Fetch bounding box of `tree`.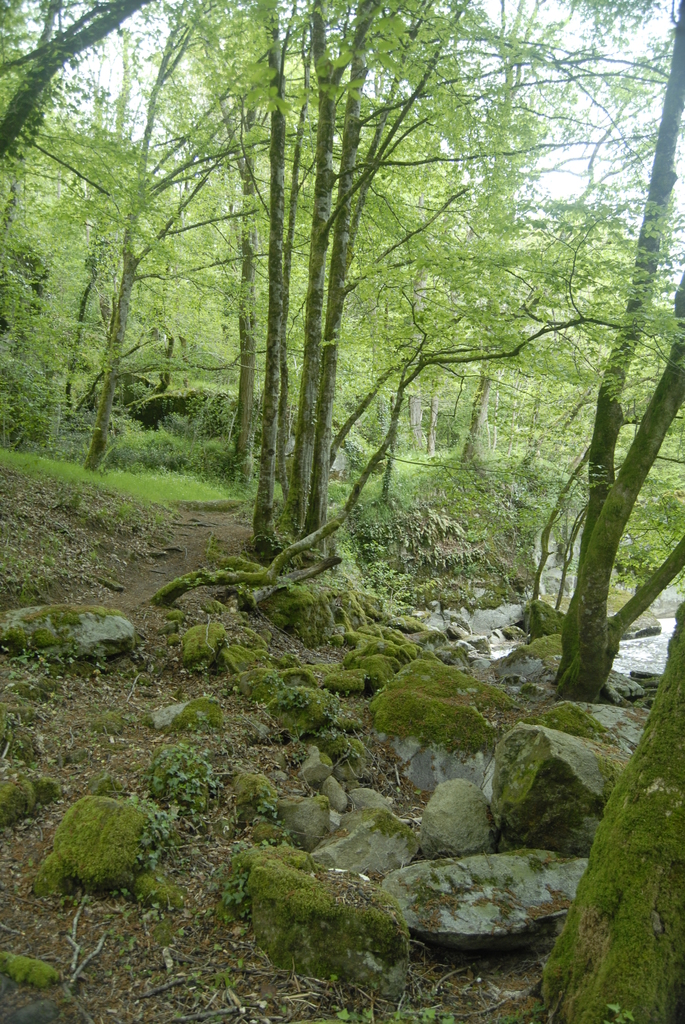
Bbox: bbox=[531, 1, 684, 710].
